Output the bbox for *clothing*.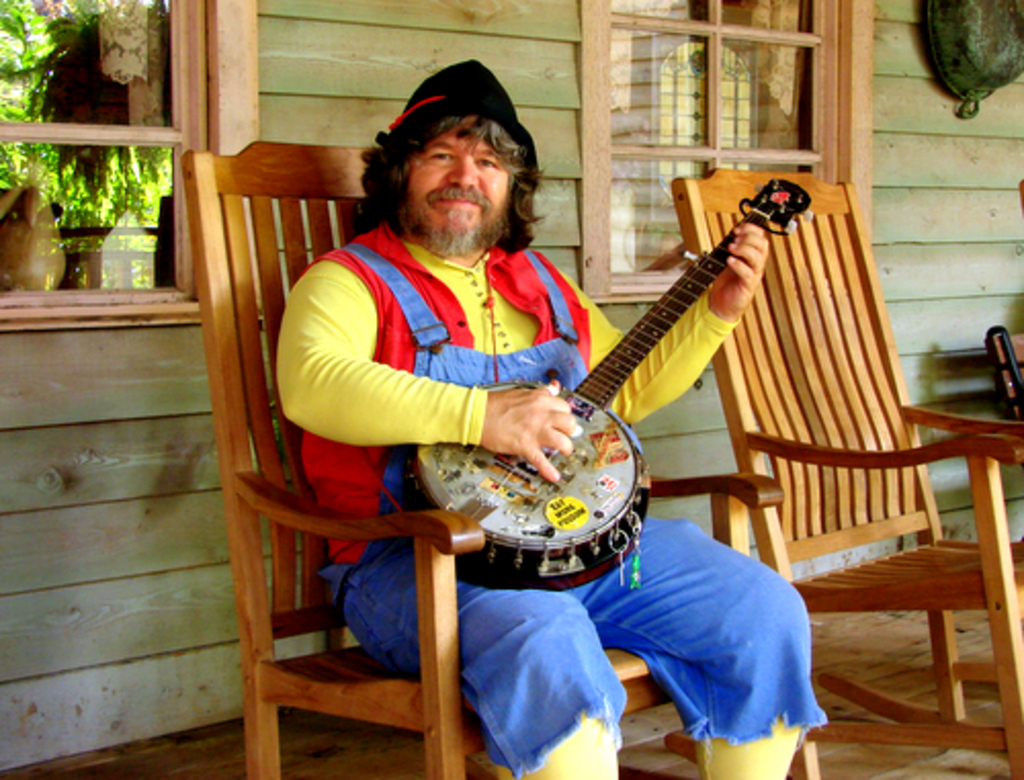
region(319, 229, 829, 770).
